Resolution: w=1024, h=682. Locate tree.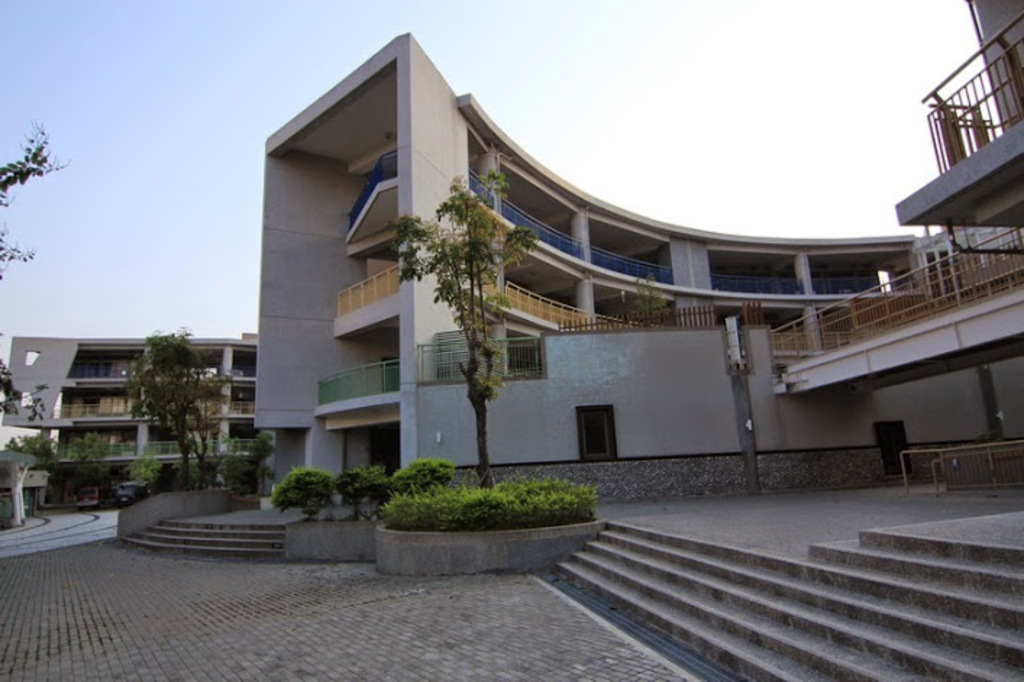
(61,427,123,504).
